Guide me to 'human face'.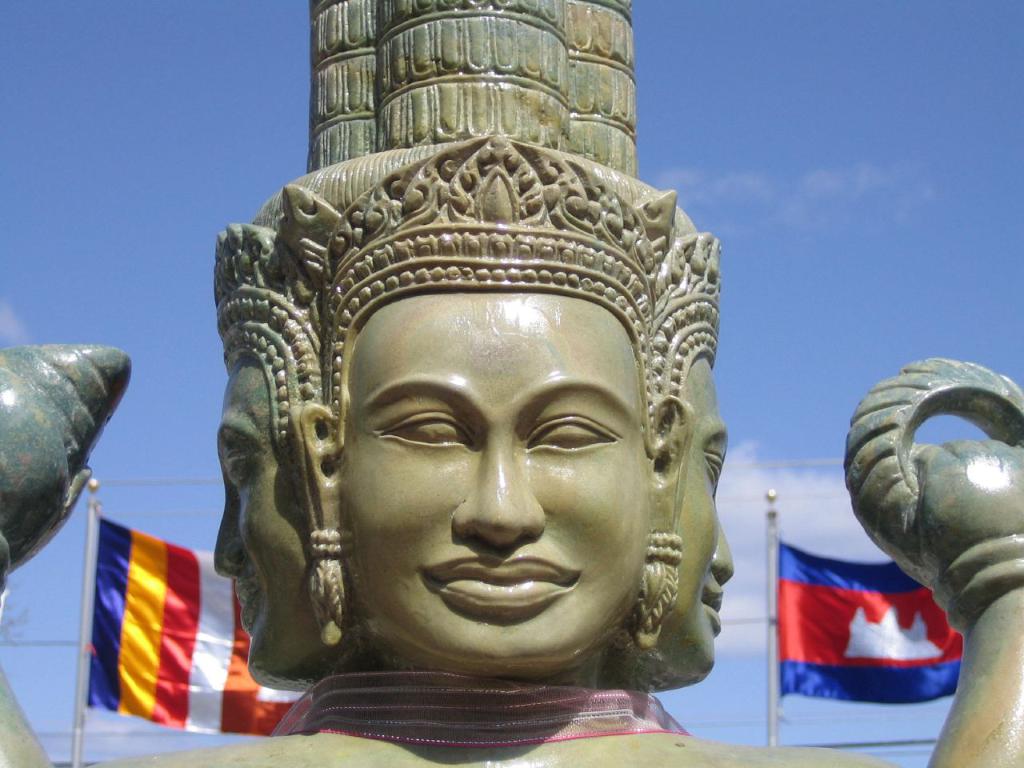
Guidance: x1=344 y1=292 x2=657 y2=671.
